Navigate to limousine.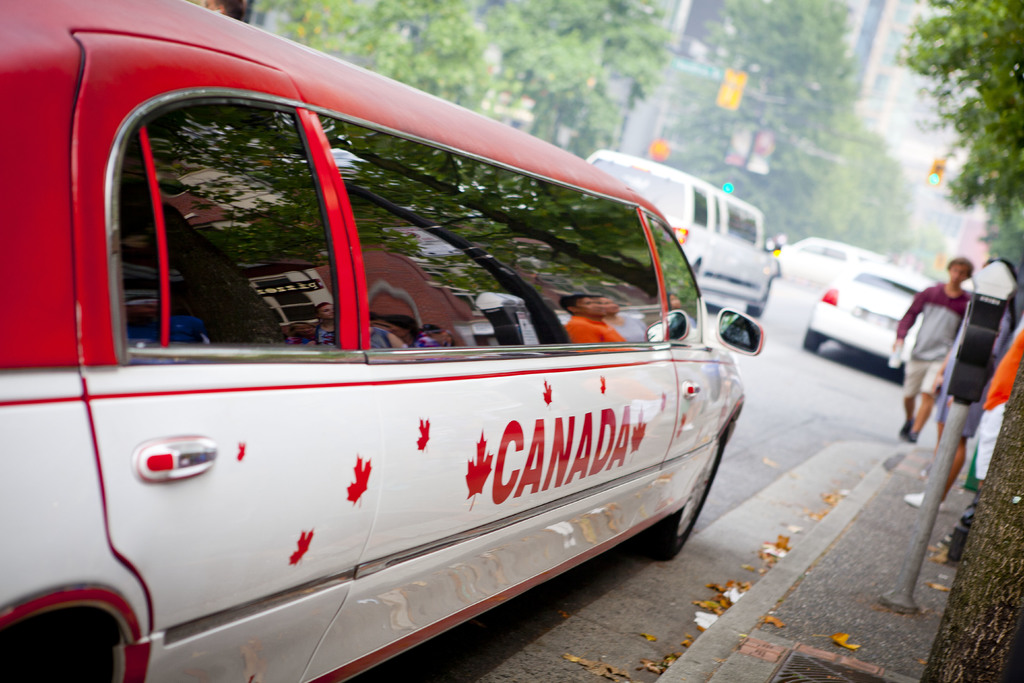
Navigation target: pyautogui.locateOnScreen(0, 0, 765, 682).
